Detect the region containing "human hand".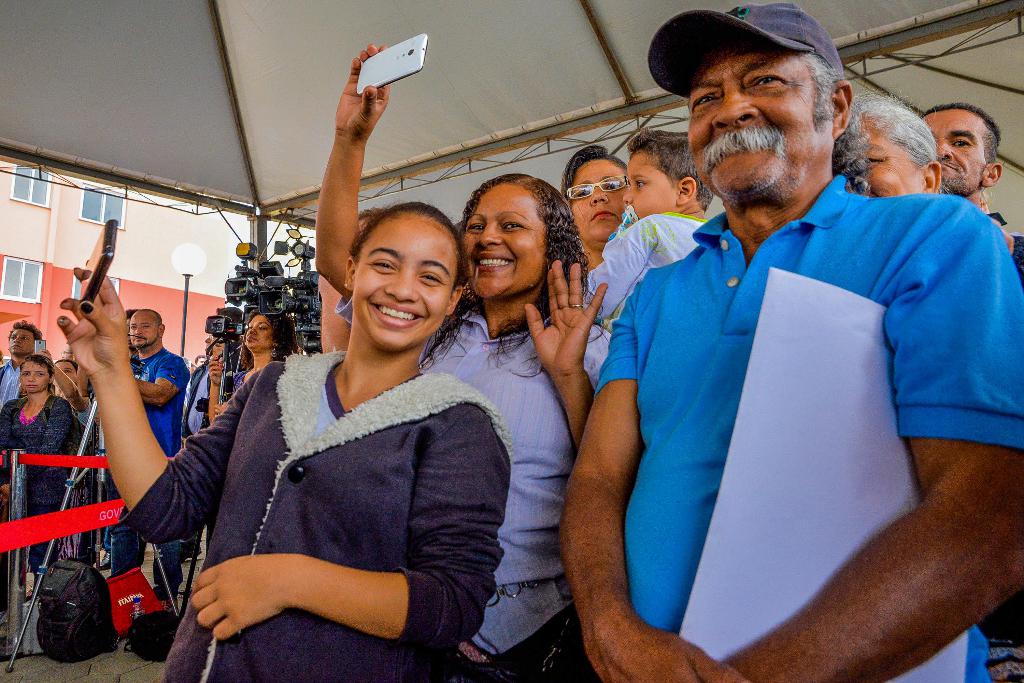
bbox(191, 556, 291, 641).
